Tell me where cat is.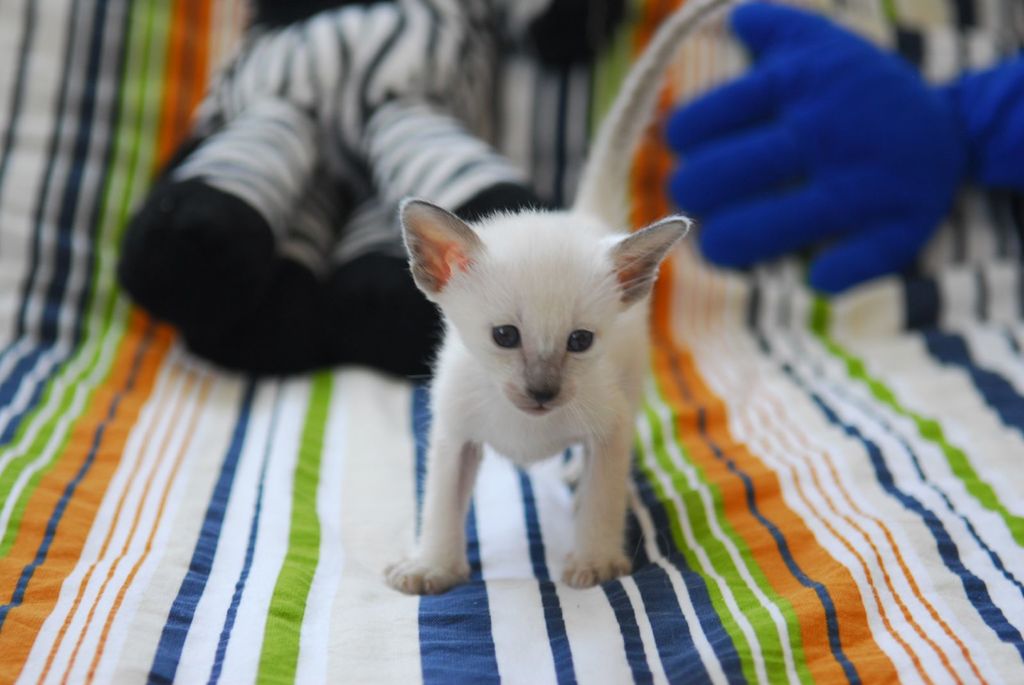
cat is at bbox=(383, 0, 744, 599).
